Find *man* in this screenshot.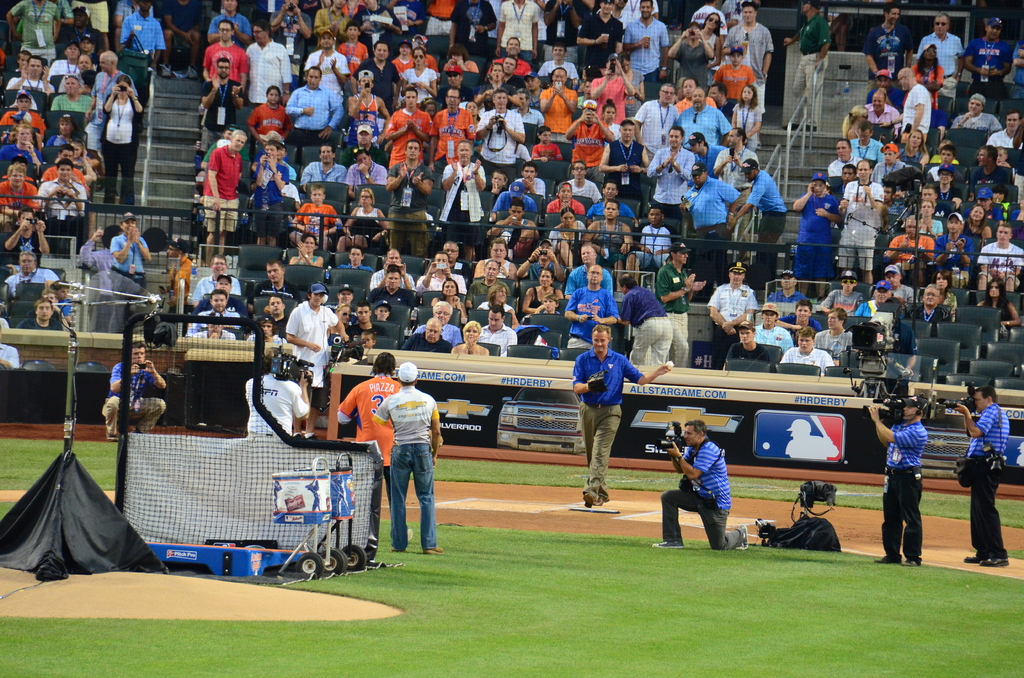
The bounding box for *man* is (689, 0, 730, 44).
